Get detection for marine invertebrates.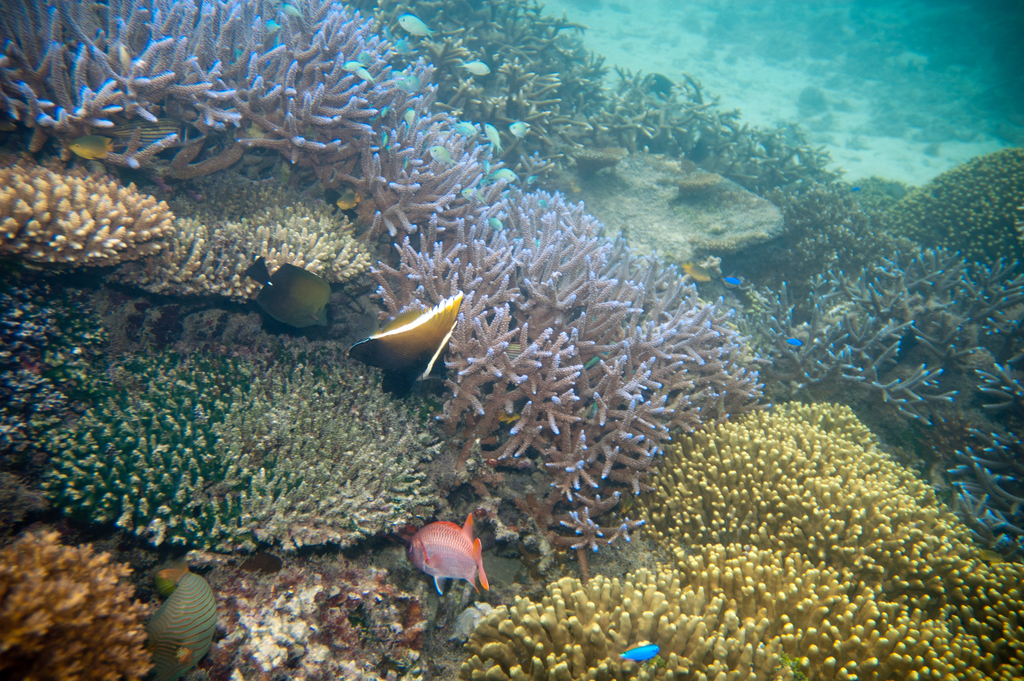
Detection: <box>138,568,234,678</box>.
